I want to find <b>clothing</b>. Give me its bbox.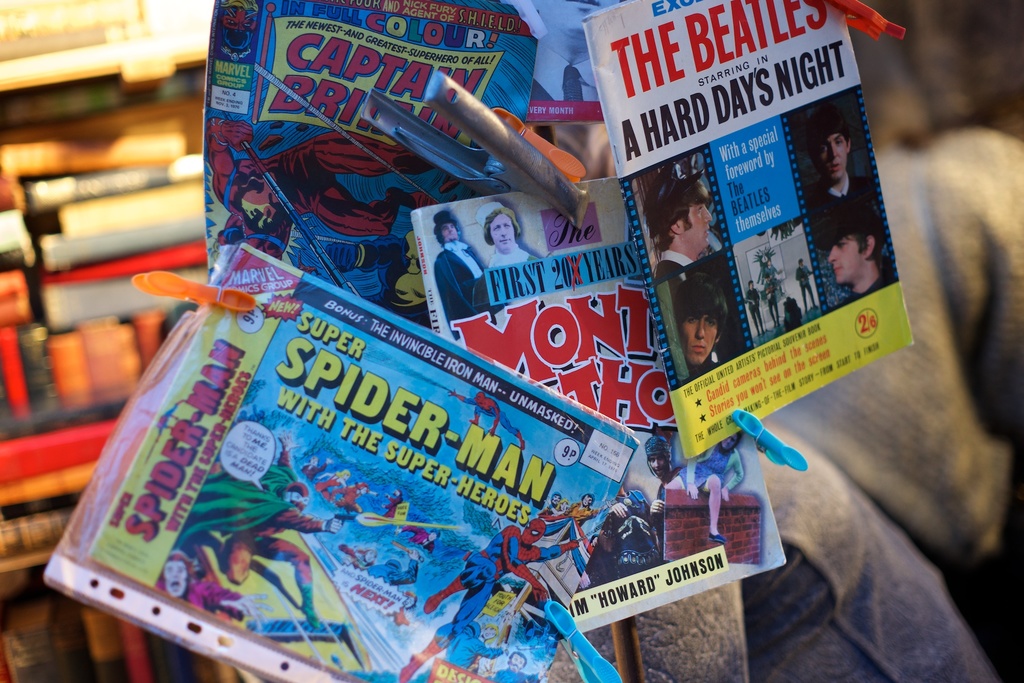
box=[803, 172, 872, 213].
